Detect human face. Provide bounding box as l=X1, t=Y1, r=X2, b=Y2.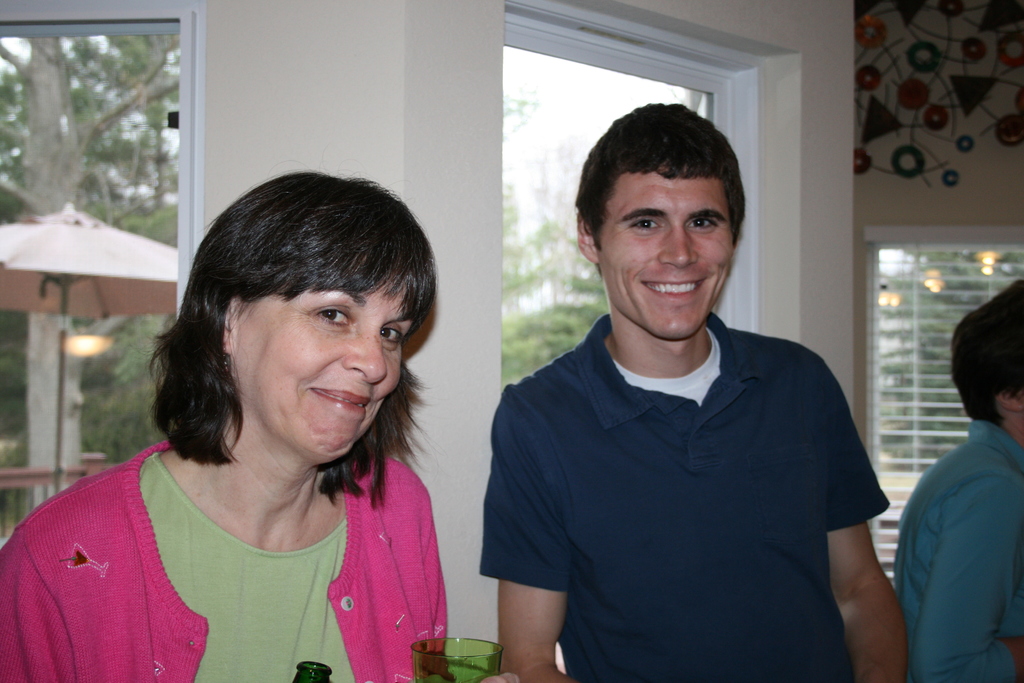
l=593, t=163, r=729, b=337.
